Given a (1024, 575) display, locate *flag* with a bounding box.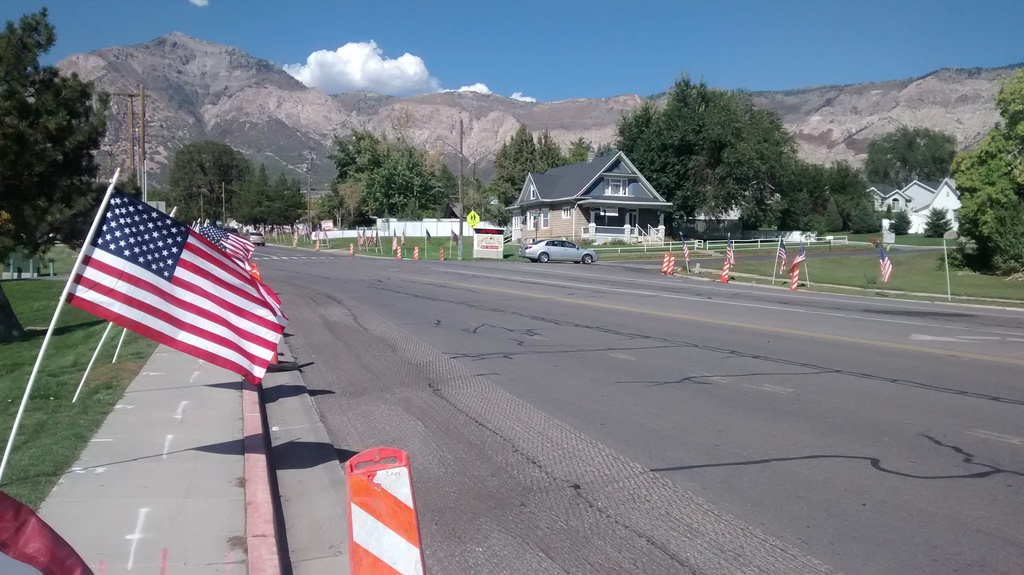
Located: 52 188 276 391.
